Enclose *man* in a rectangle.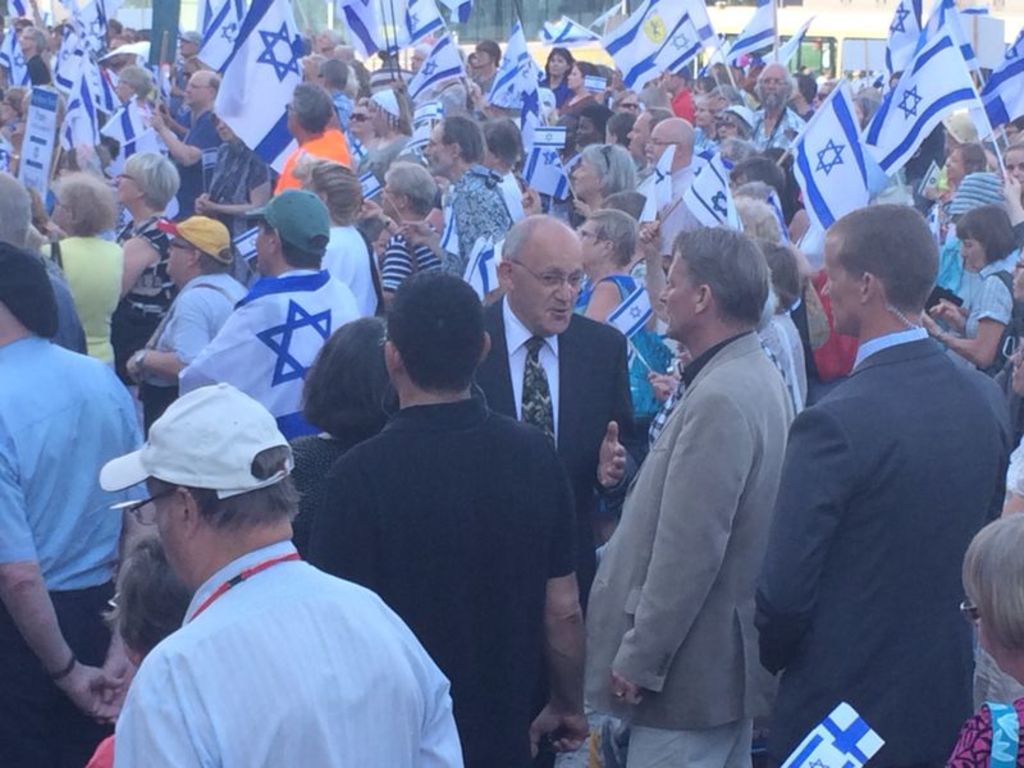
[x1=421, y1=115, x2=515, y2=300].
